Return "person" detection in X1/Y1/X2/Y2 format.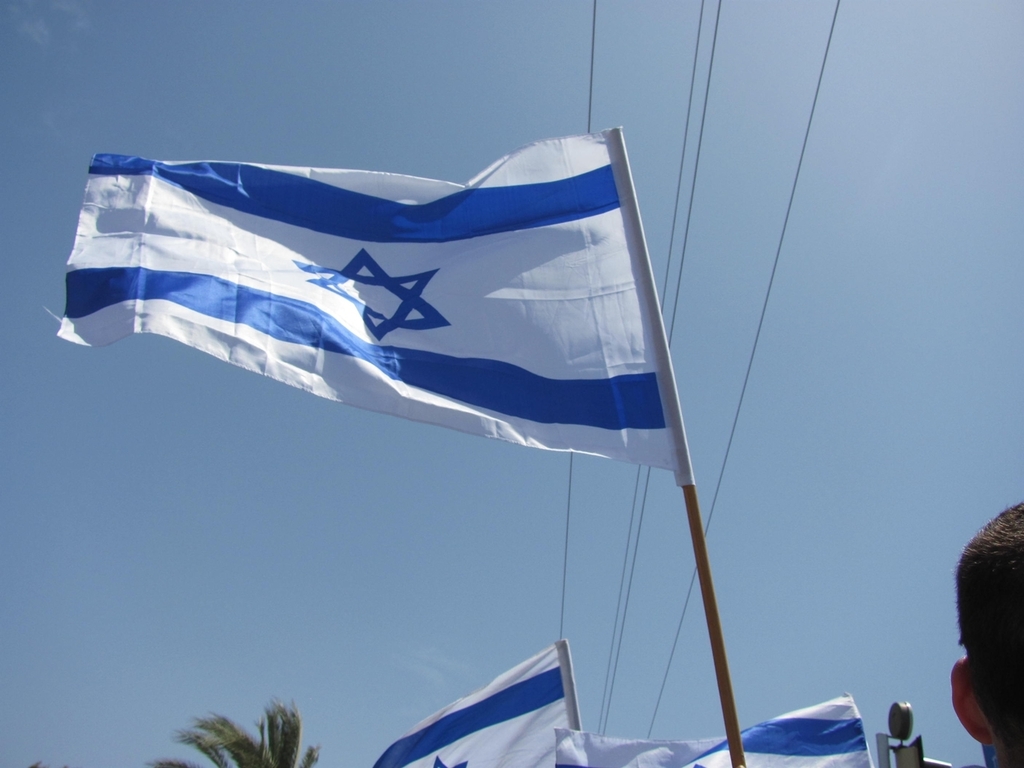
953/496/1023/767.
